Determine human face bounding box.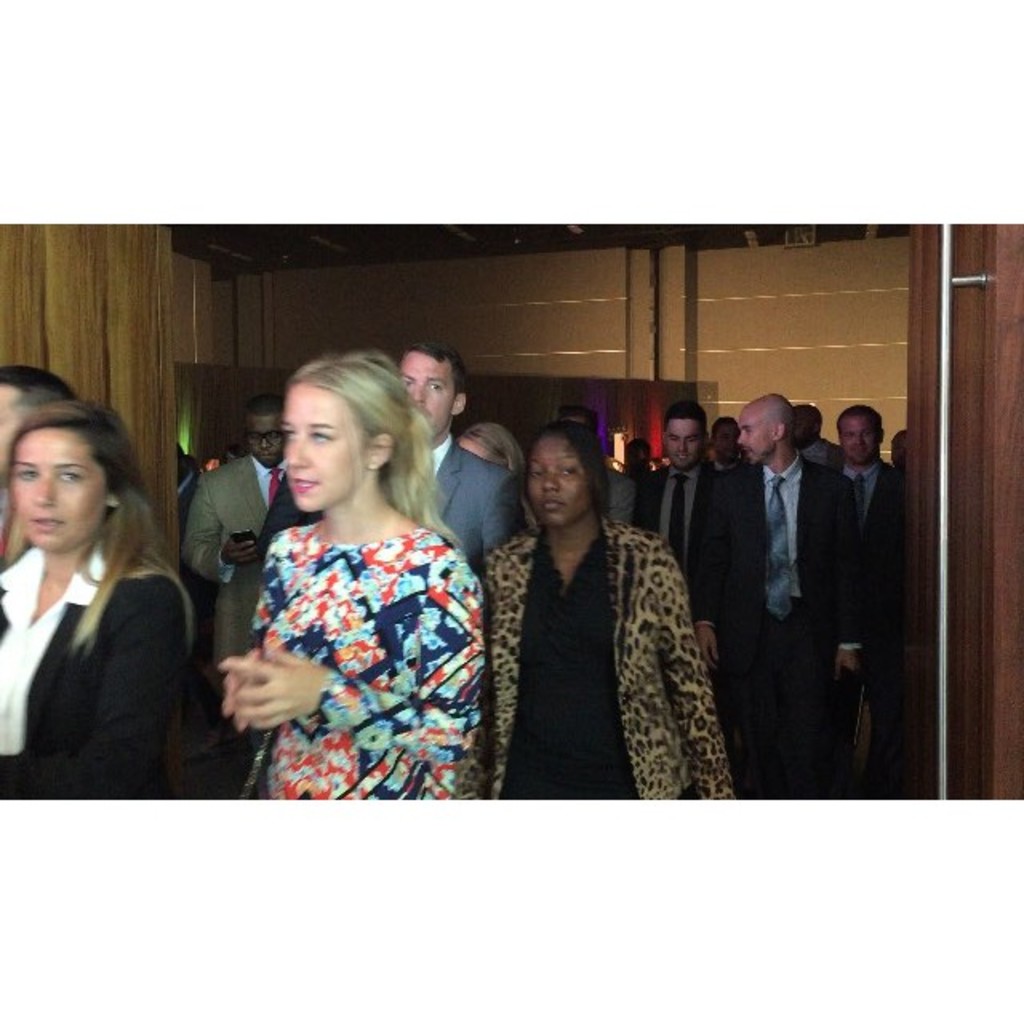
Determined: (250, 418, 280, 466).
